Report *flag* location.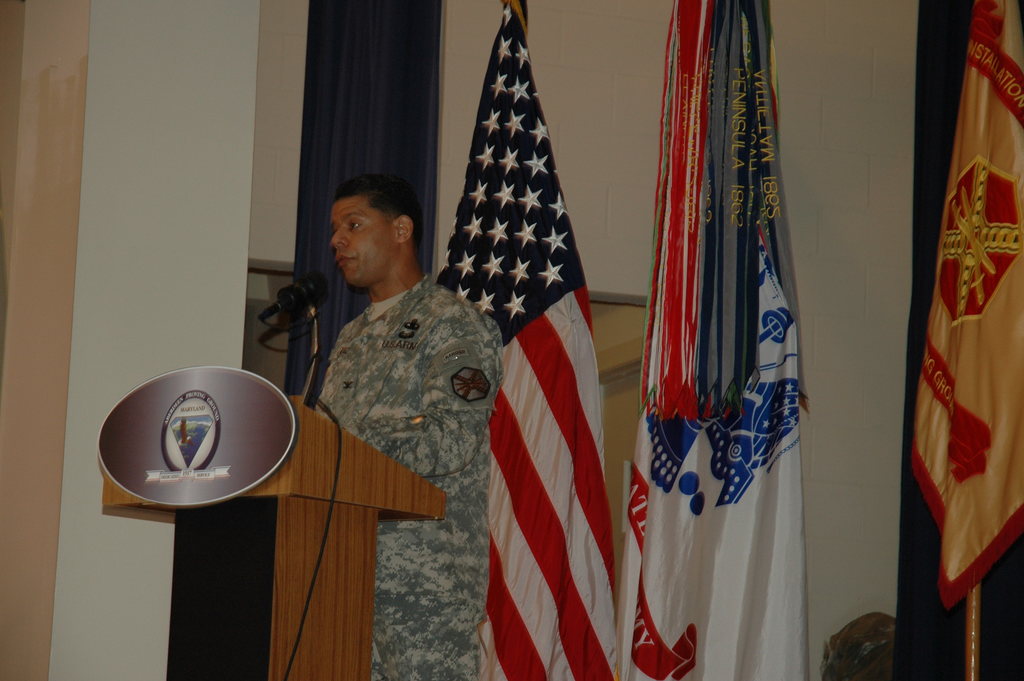
Report: 458,2,637,680.
